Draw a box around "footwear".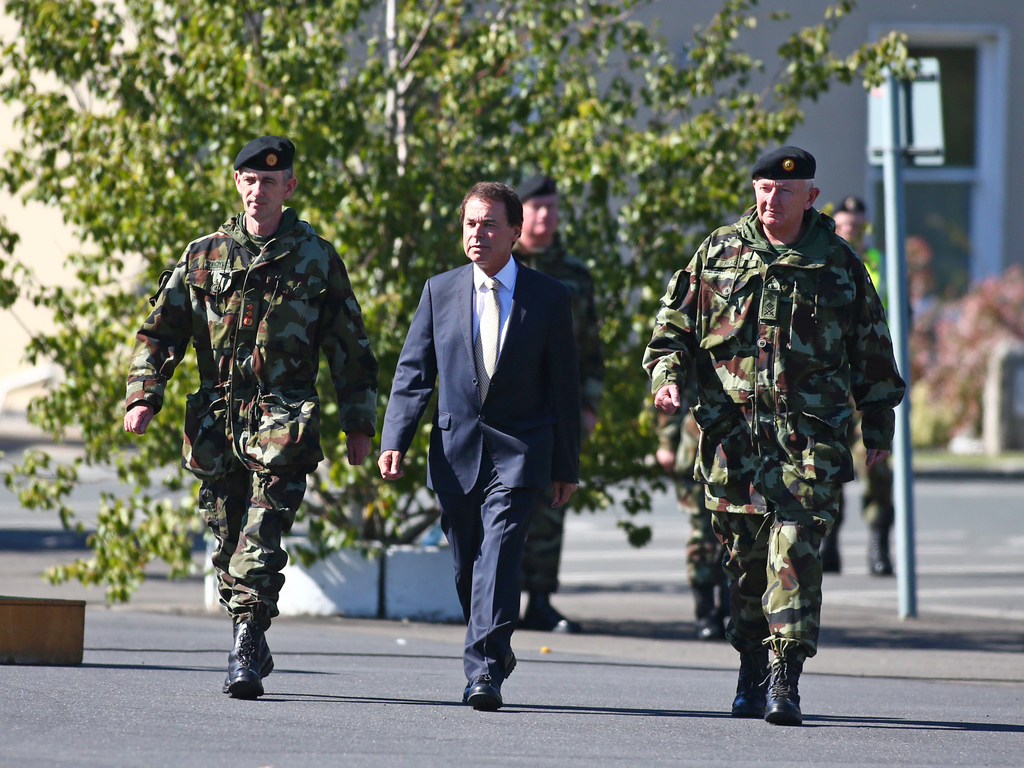
bbox=[463, 675, 502, 714].
